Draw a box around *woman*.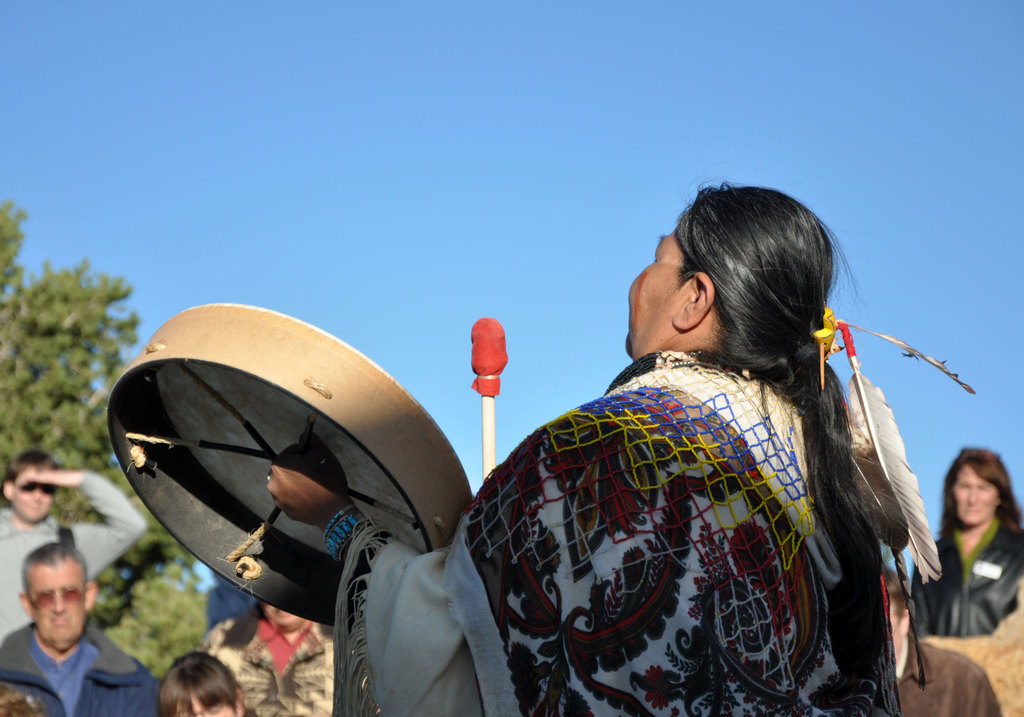
detection(148, 650, 257, 716).
